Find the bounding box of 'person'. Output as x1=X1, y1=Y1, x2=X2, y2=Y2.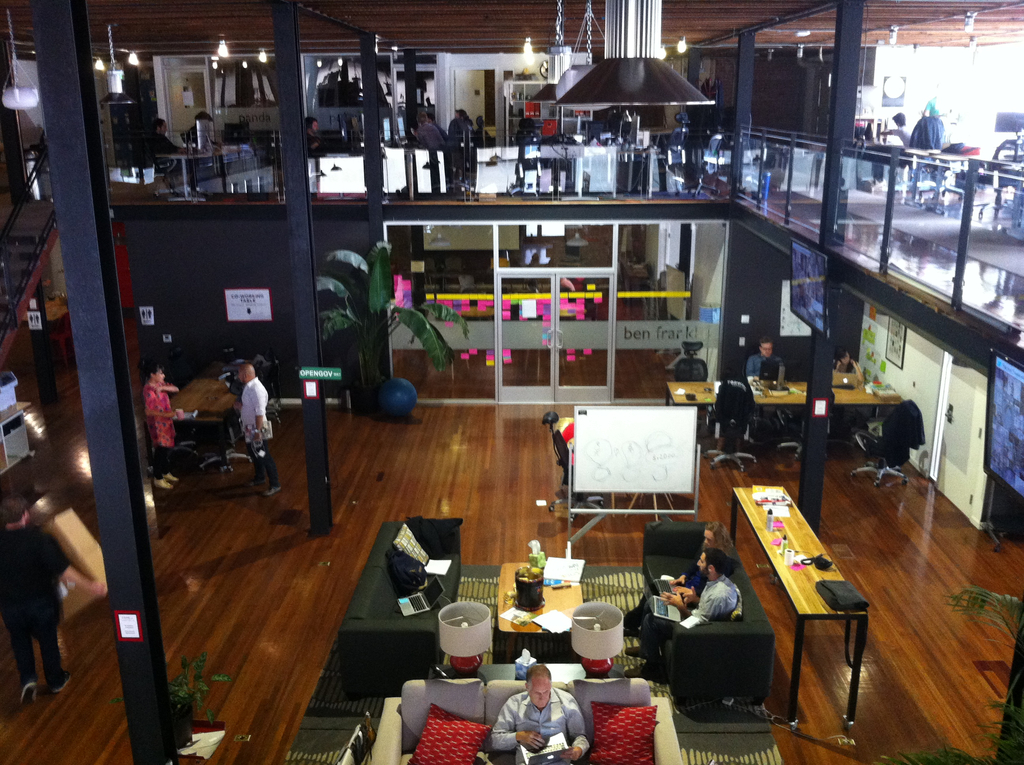
x1=490, y1=663, x2=590, y2=764.
